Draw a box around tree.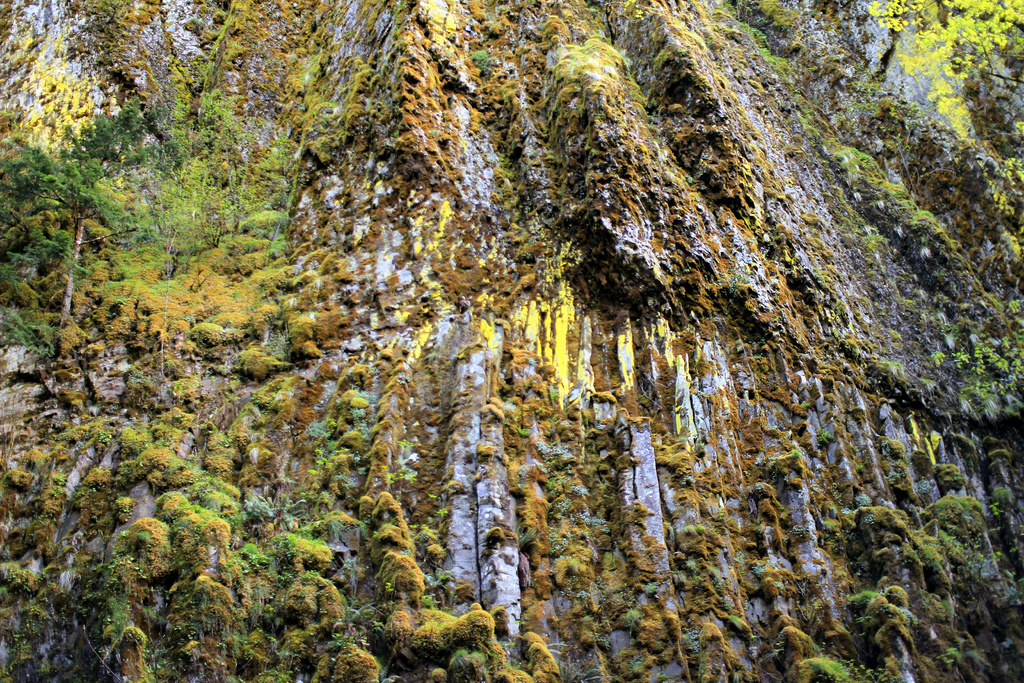
region(863, 0, 1023, 135).
